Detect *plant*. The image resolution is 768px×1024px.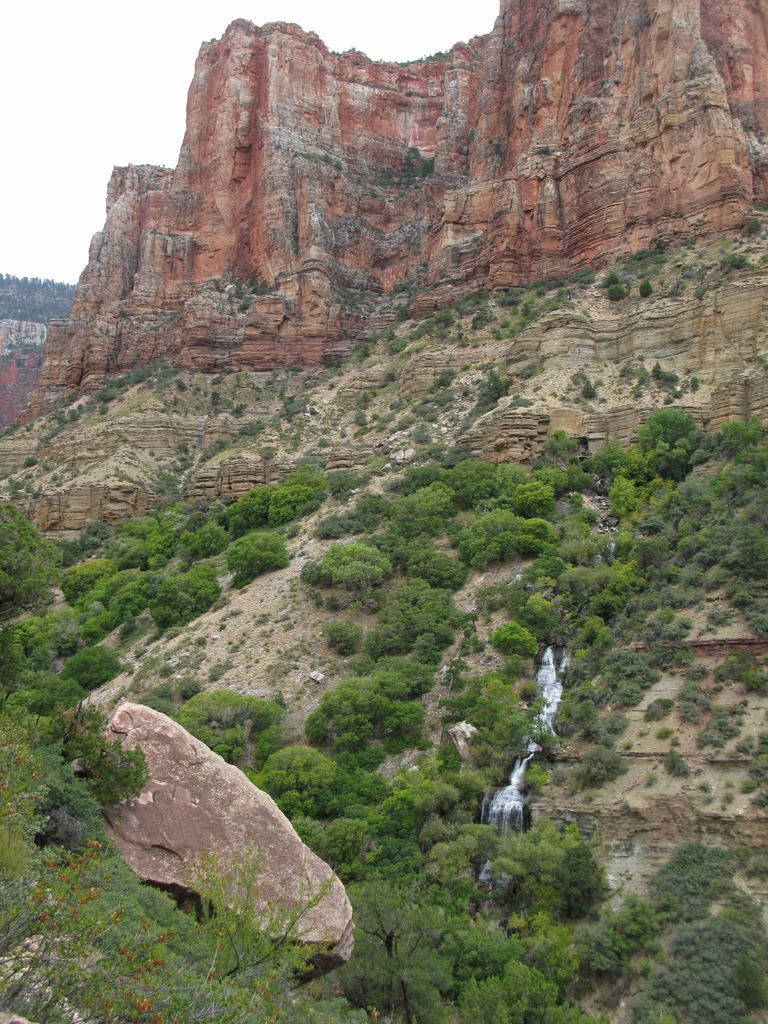
select_region(28, 477, 44, 500).
